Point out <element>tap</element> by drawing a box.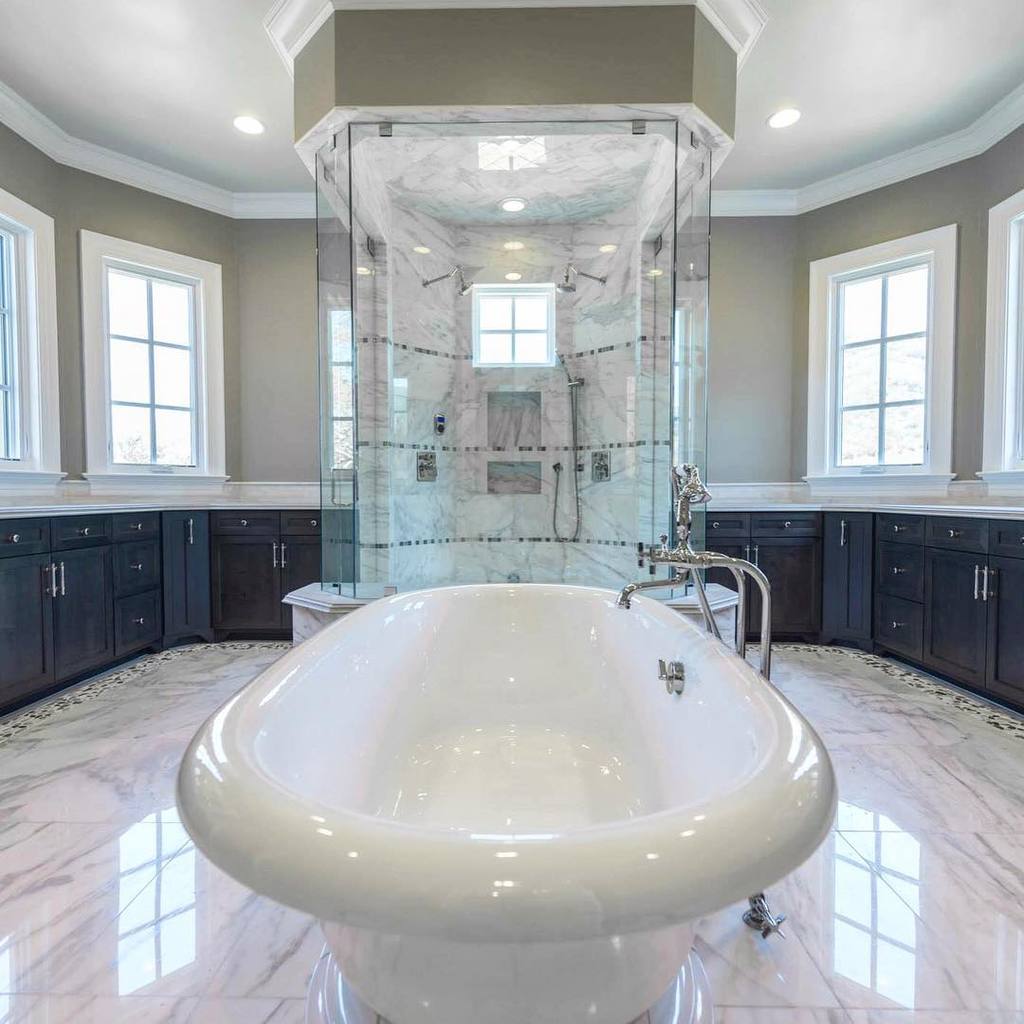
[614,563,691,608].
